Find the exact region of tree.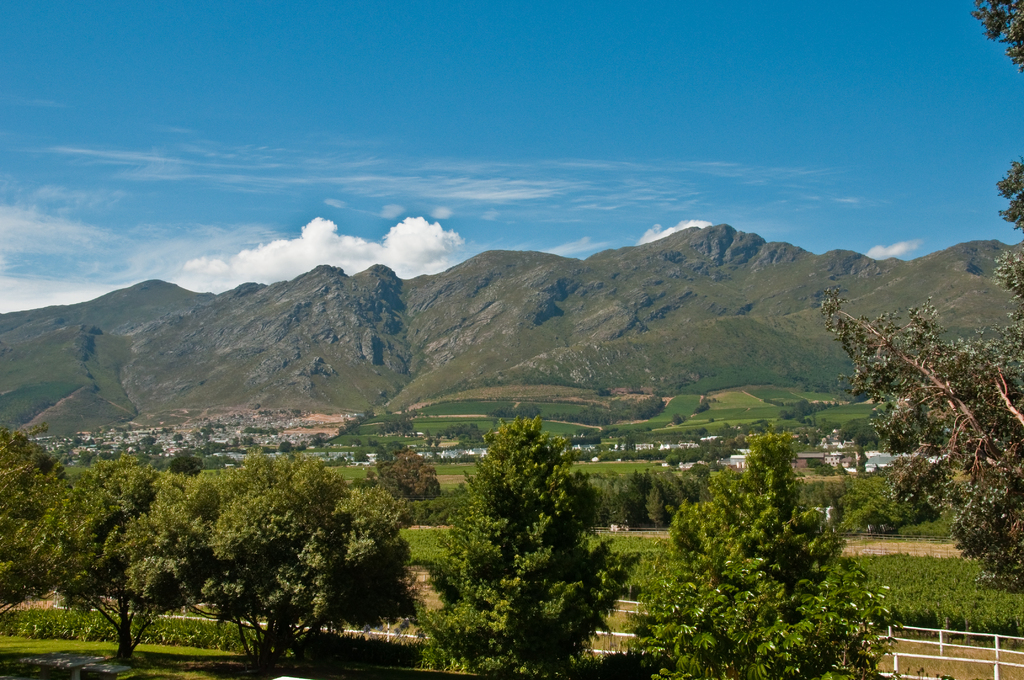
Exact region: rect(375, 417, 413, 441).
